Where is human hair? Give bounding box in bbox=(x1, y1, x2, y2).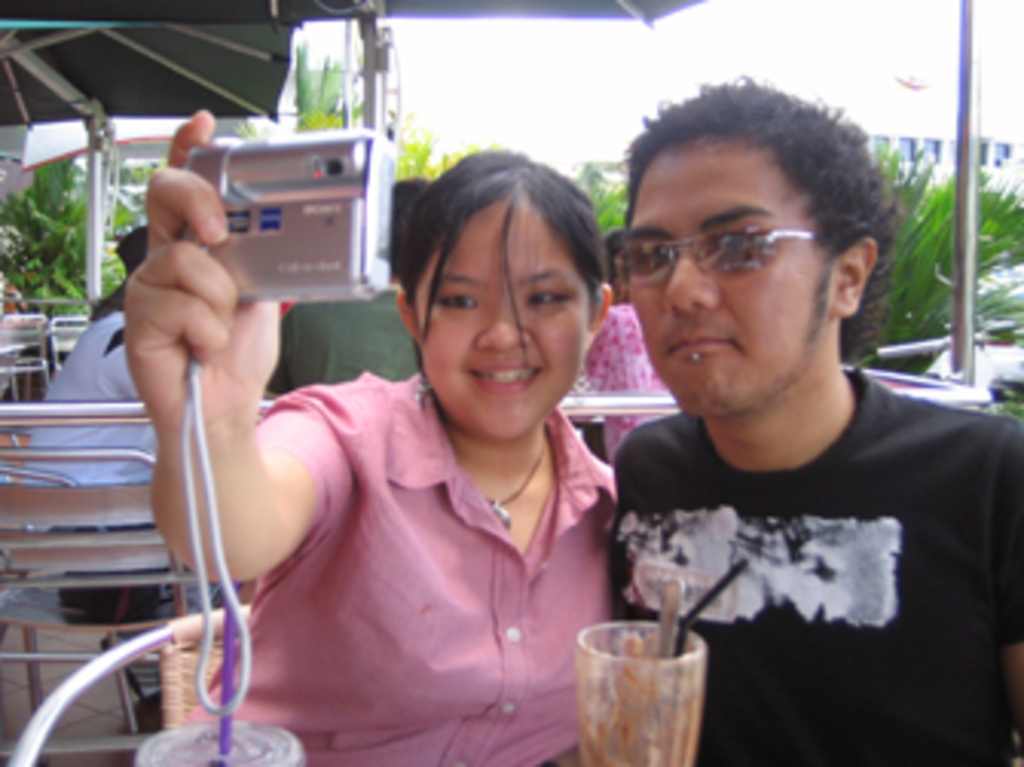
bbox=(624, 73, 896, 361).
